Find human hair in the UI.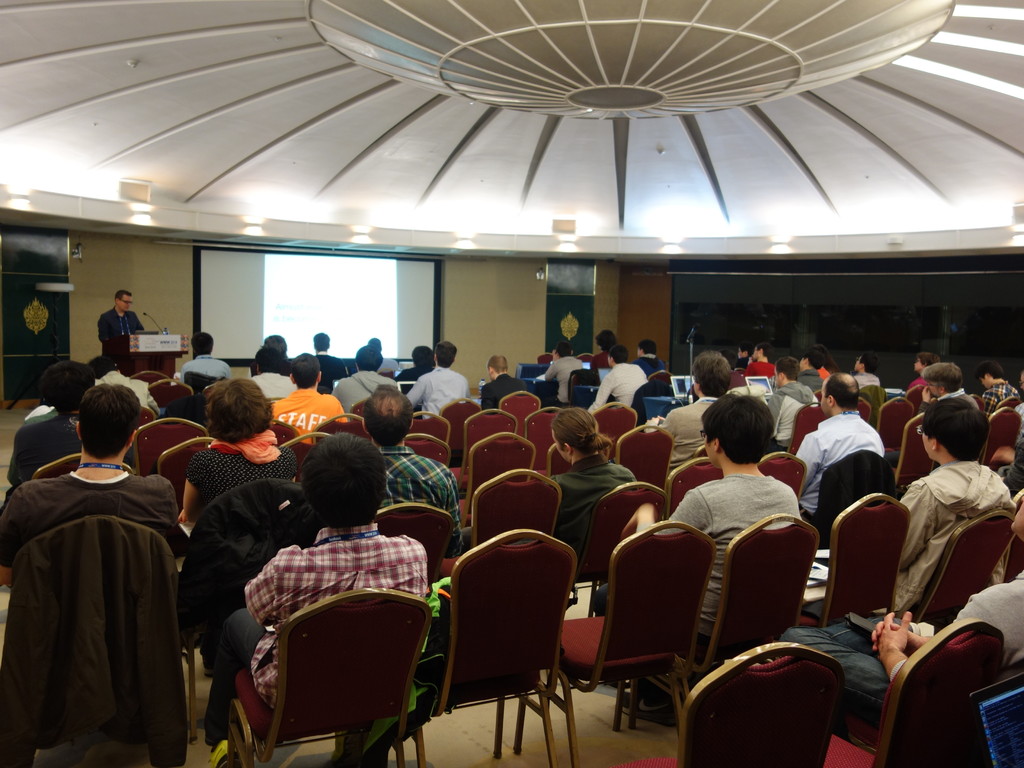
UI element at pyautogui.locateOnScreen(52, 360, 95, 417).
